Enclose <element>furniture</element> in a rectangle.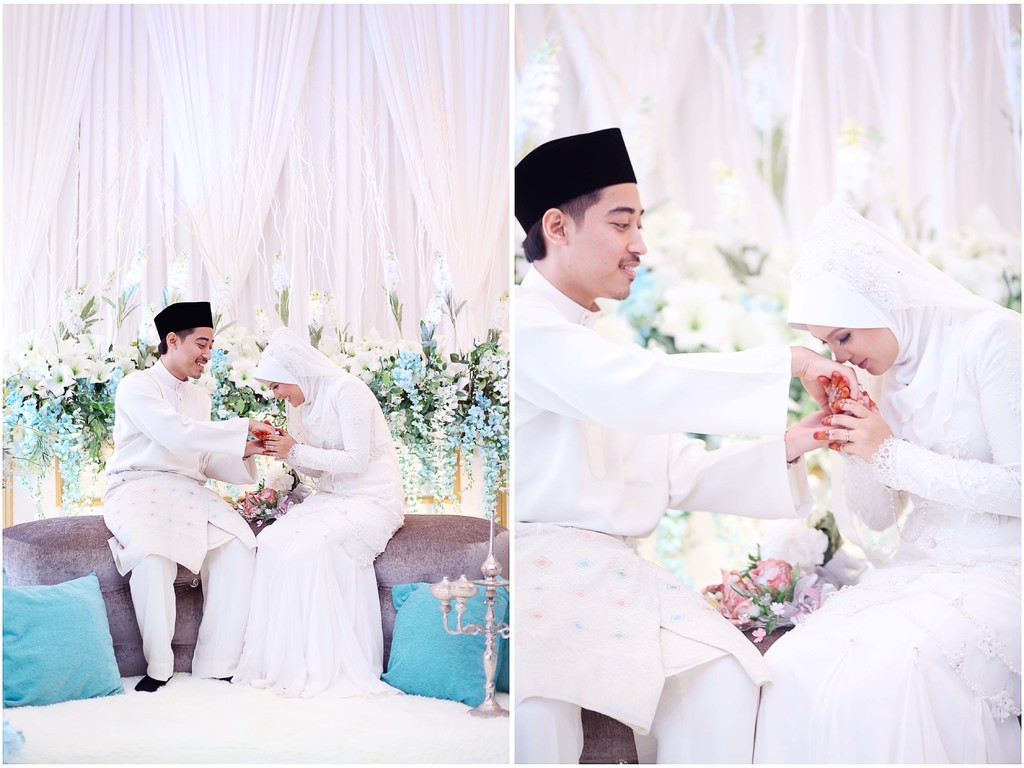
locate(582, 627, 796, 767).
